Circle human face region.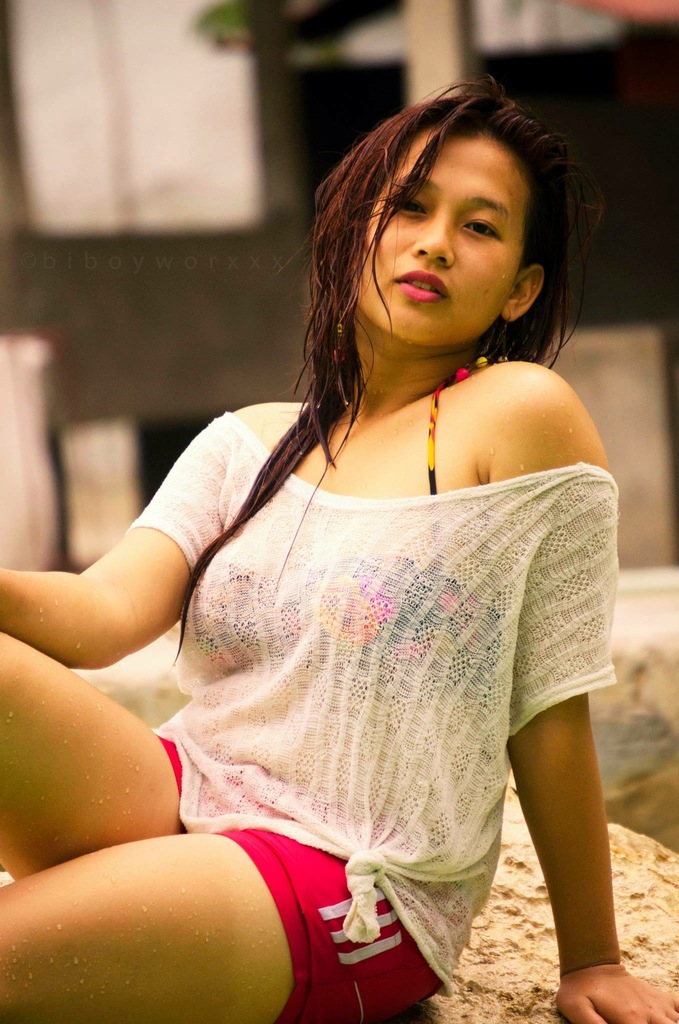
Region: box(348, 113, 519, 351).
